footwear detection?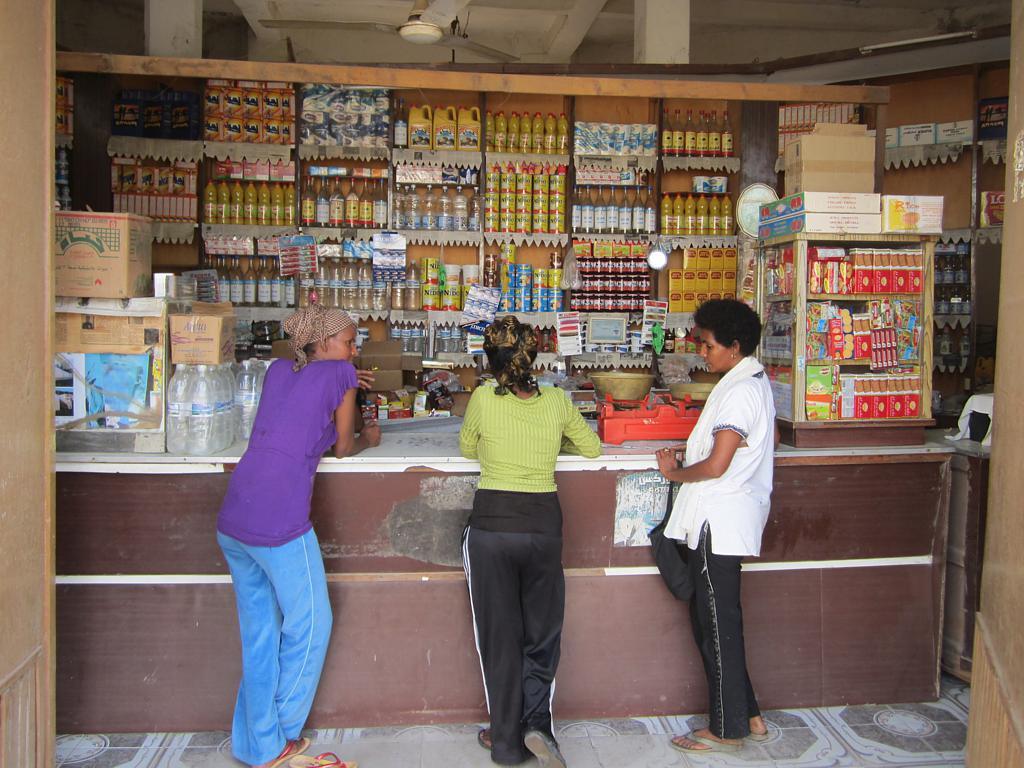
x1=666 y1=724 x2=749 y2=754
